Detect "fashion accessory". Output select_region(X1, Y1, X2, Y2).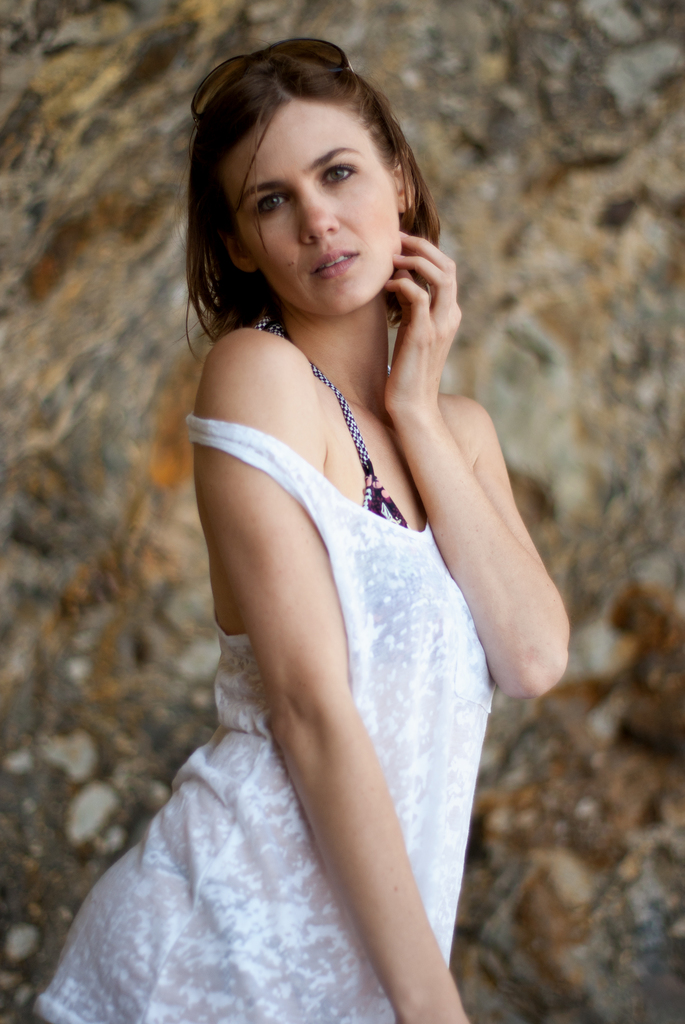
select_region(191, 35, 352, 129).
